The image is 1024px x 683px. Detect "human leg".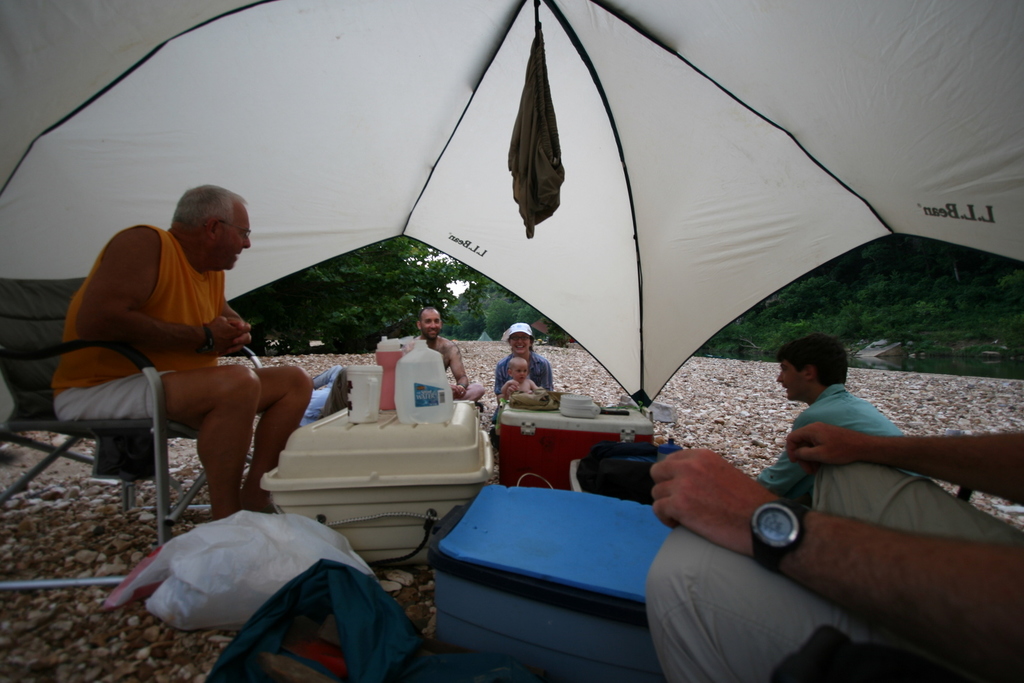
Detection: box(250, 364, 315, 513).
